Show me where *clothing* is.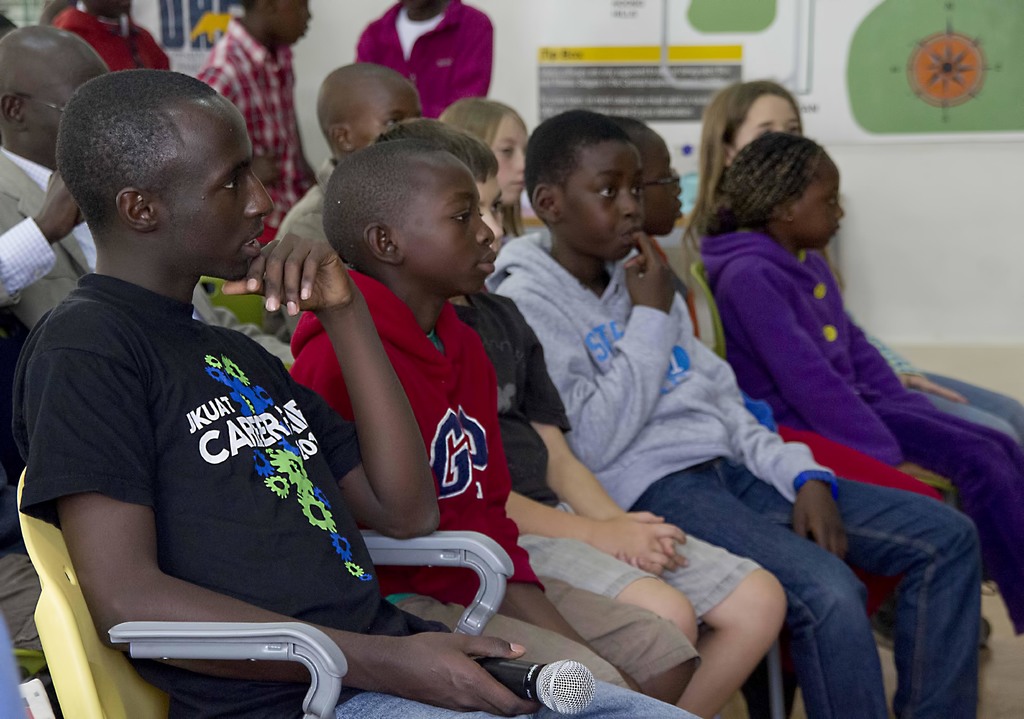
*clothing* is at {"x1": 286, "y1": 265, "x2": 705, "y2": 689}.
